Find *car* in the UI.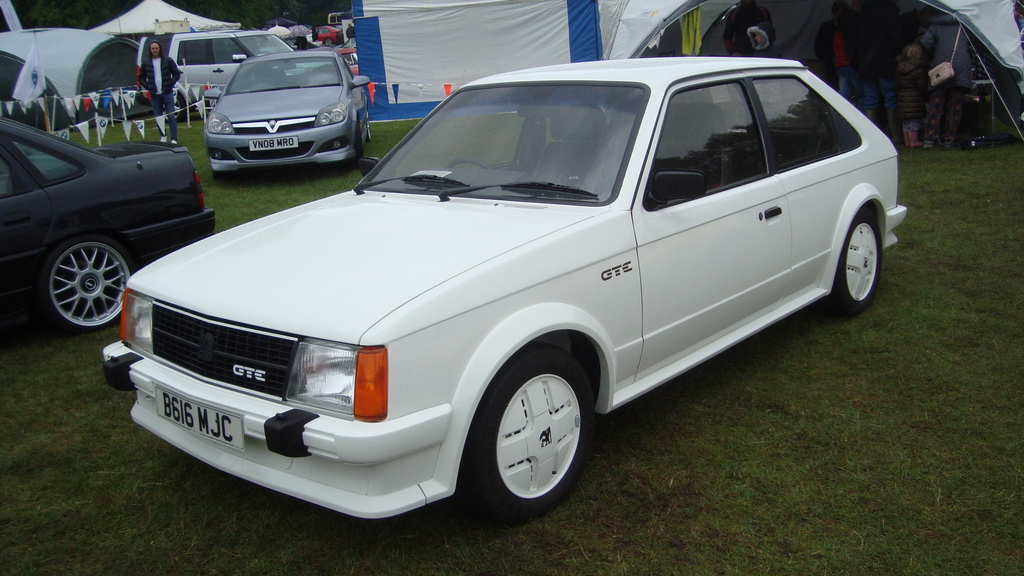
UI element at [96, 51, 909, 529].
